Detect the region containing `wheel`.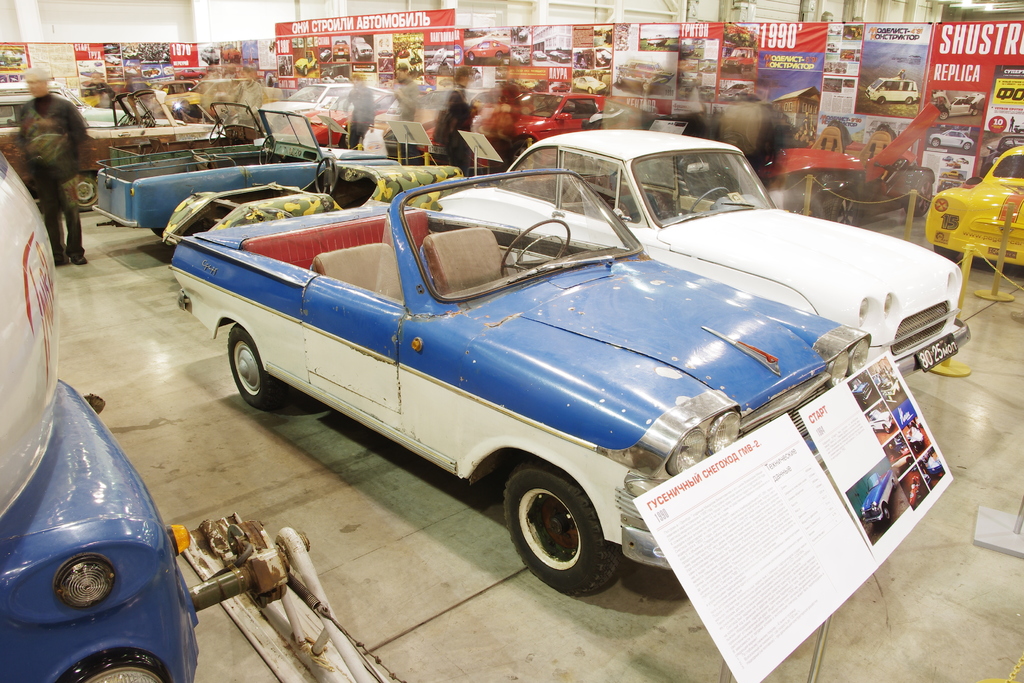
(640, 81, 650, 91).
